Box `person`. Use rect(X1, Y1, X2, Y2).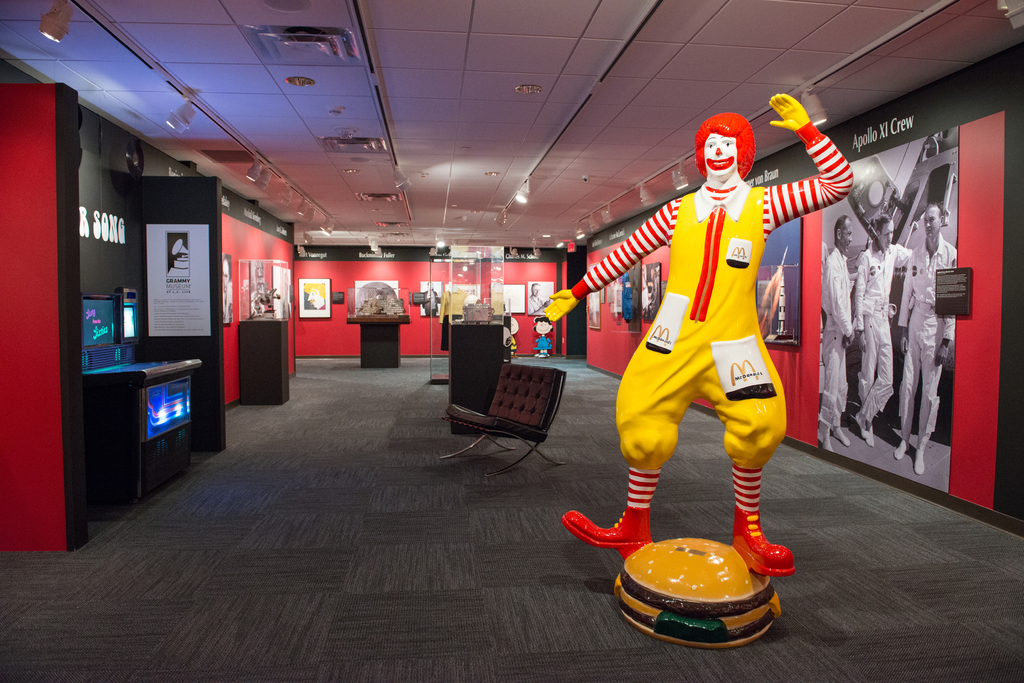
rect(853, 213, 912, 446).
